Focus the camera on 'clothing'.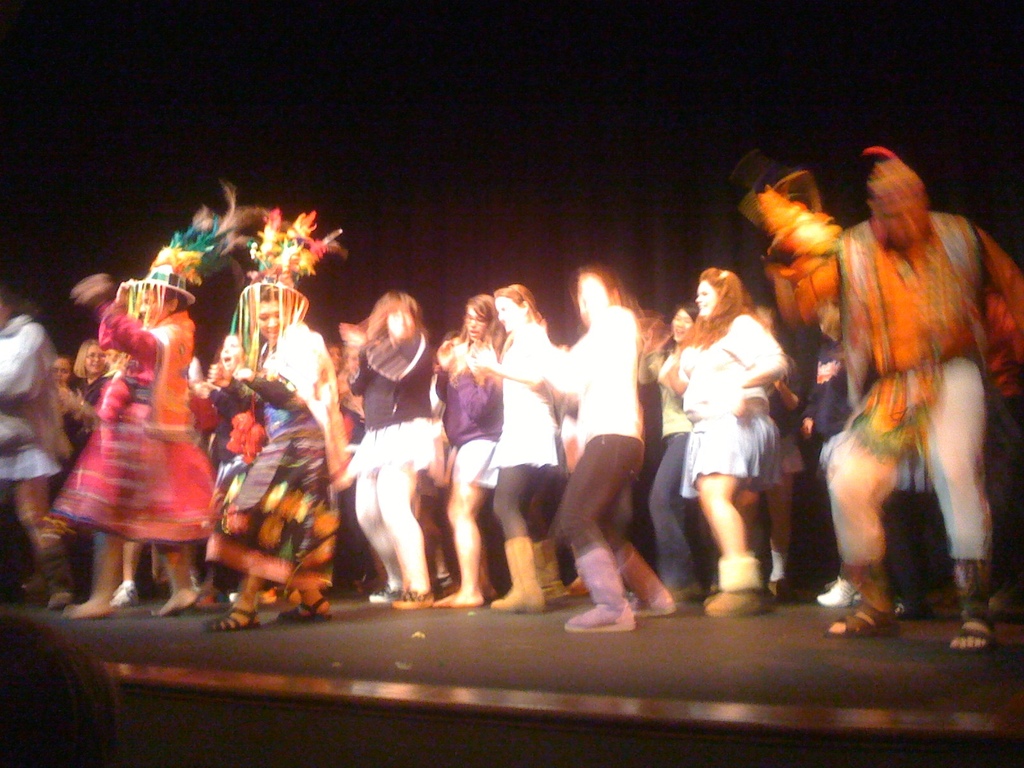
Focus region: (805, 333, 857, 444).
